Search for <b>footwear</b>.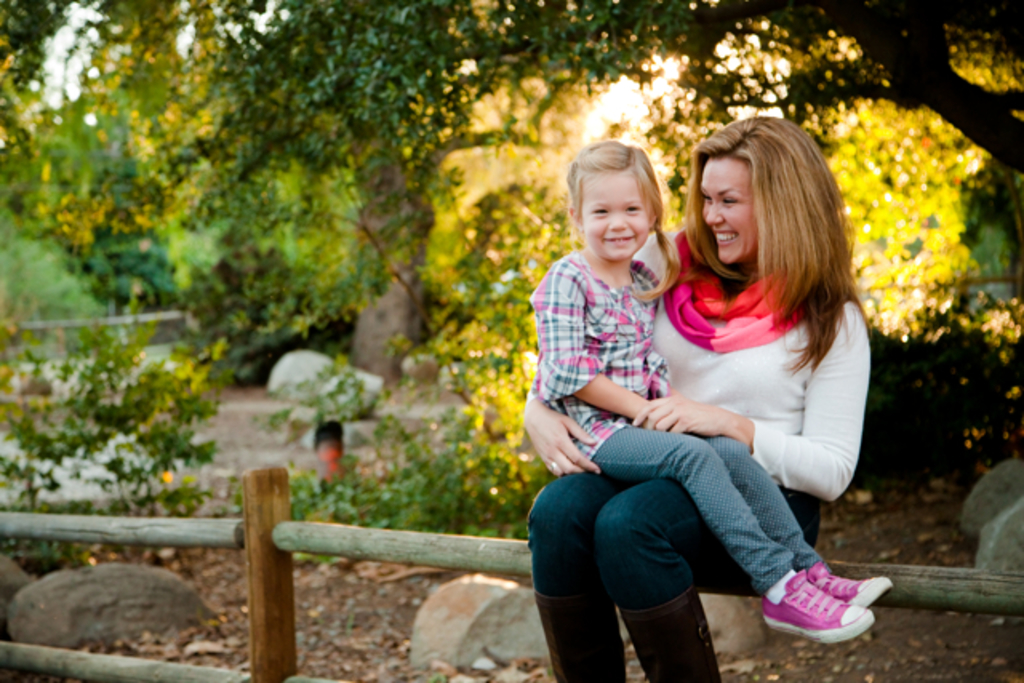
Found at detection(802, 566, 896, 606).
